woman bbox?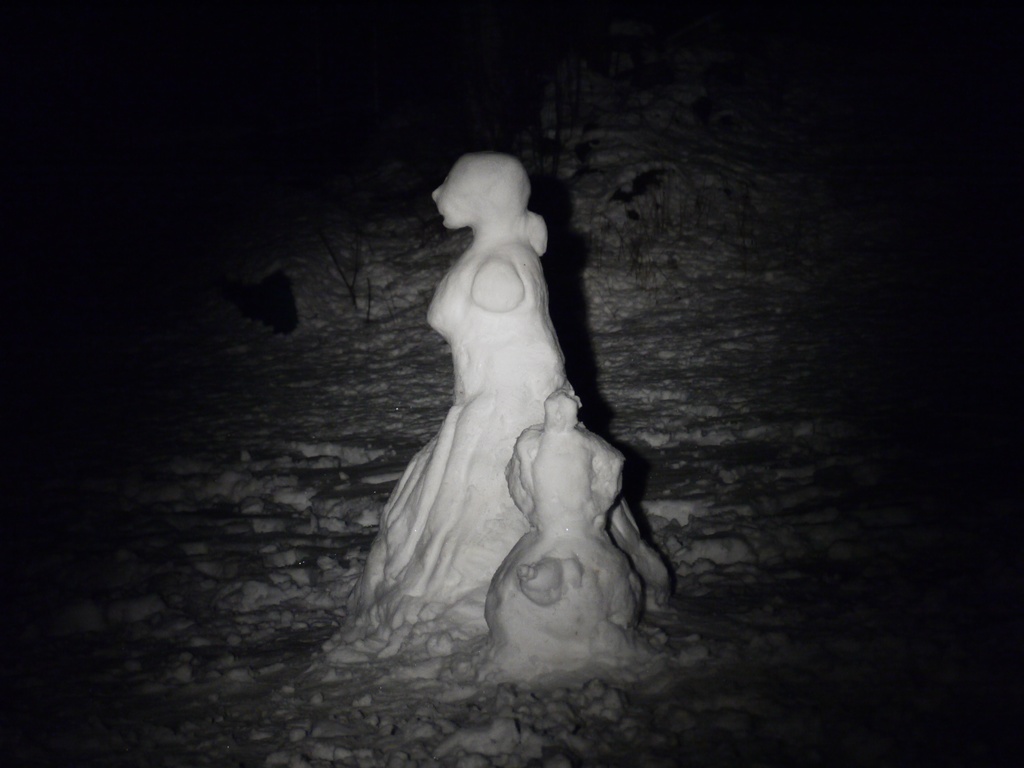
[371,145,680,655]
